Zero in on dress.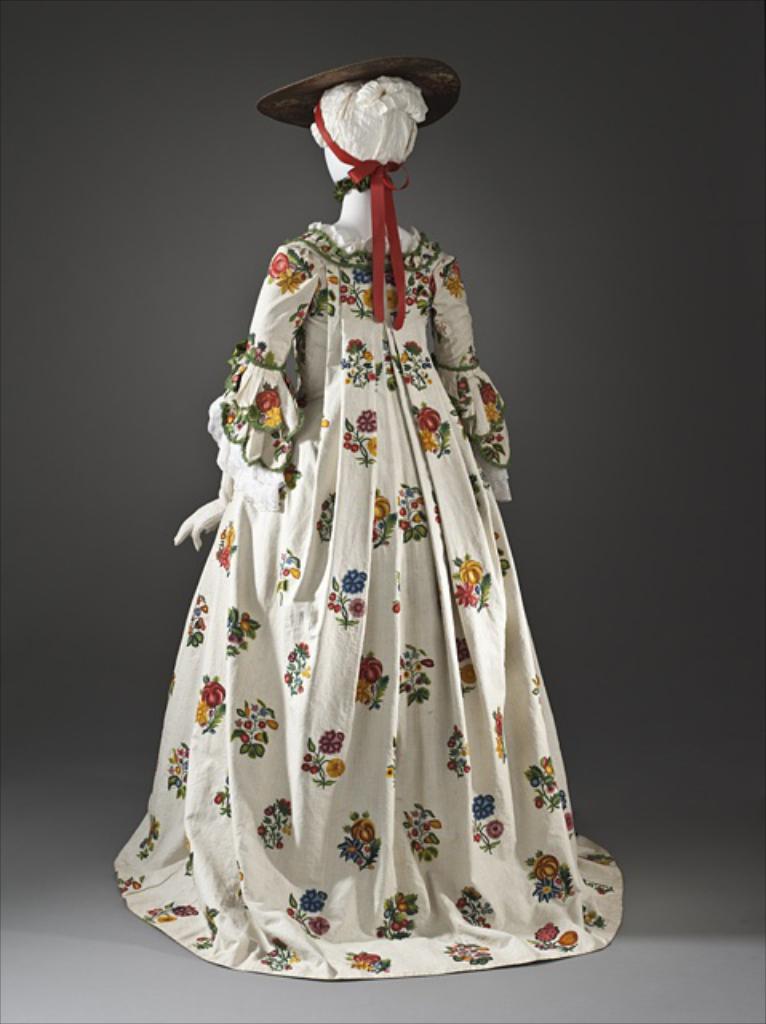
Zeroed in: BBox(118, 50, 628, 970).
